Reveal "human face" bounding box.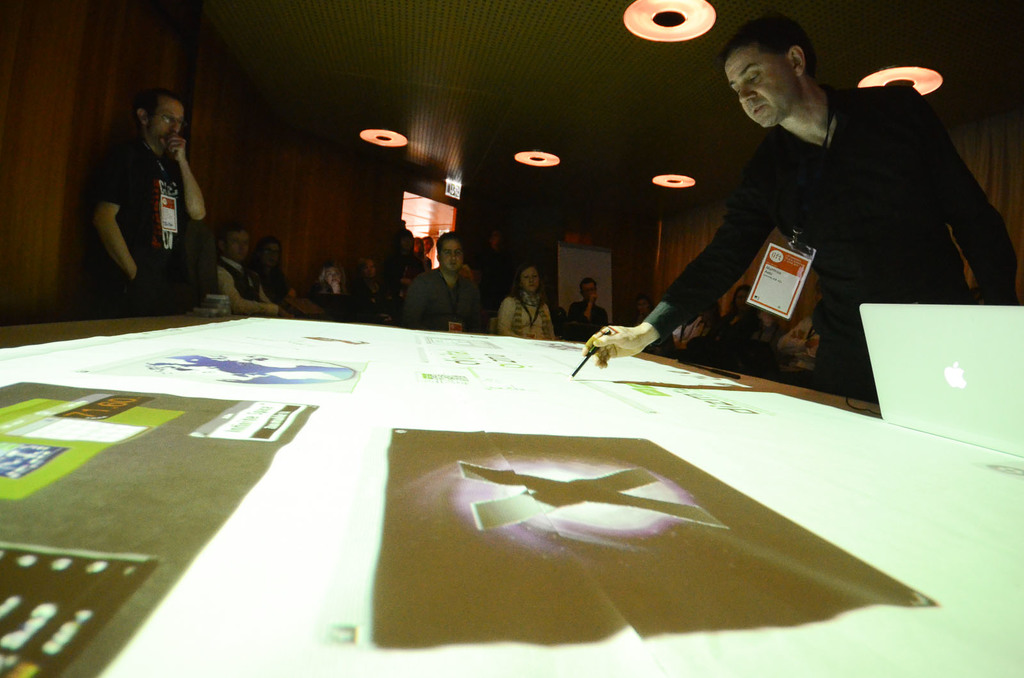
Revealed: bbox=[584, 286, 598, 302].
